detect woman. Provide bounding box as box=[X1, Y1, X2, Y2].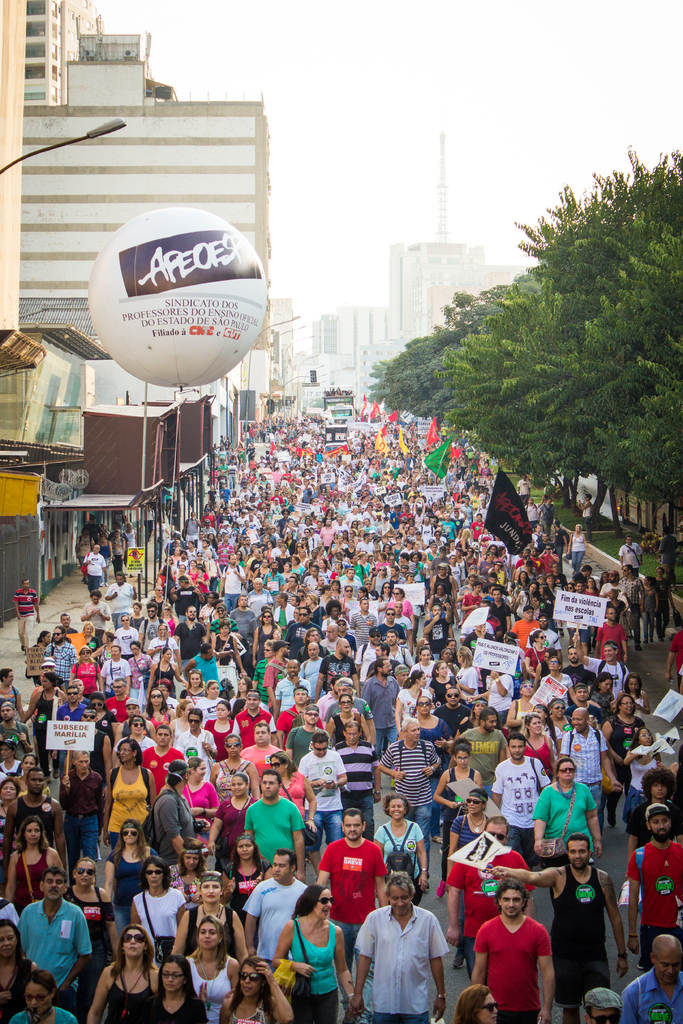
box=[98, 819, 158, 912].
